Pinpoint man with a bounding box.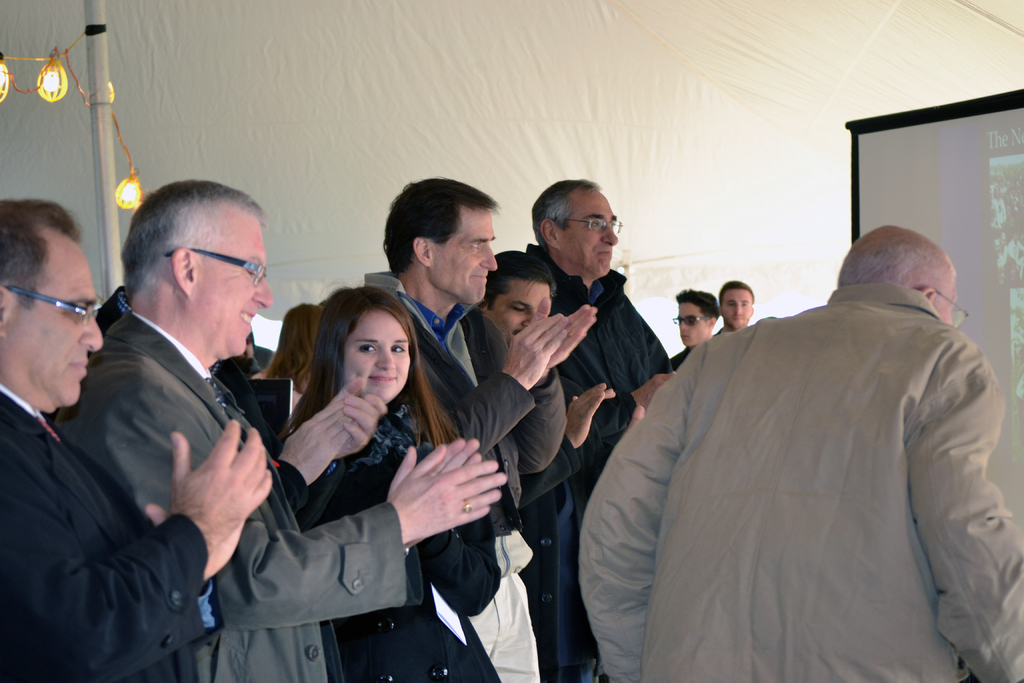
crop(469, 254, 598, 681).
